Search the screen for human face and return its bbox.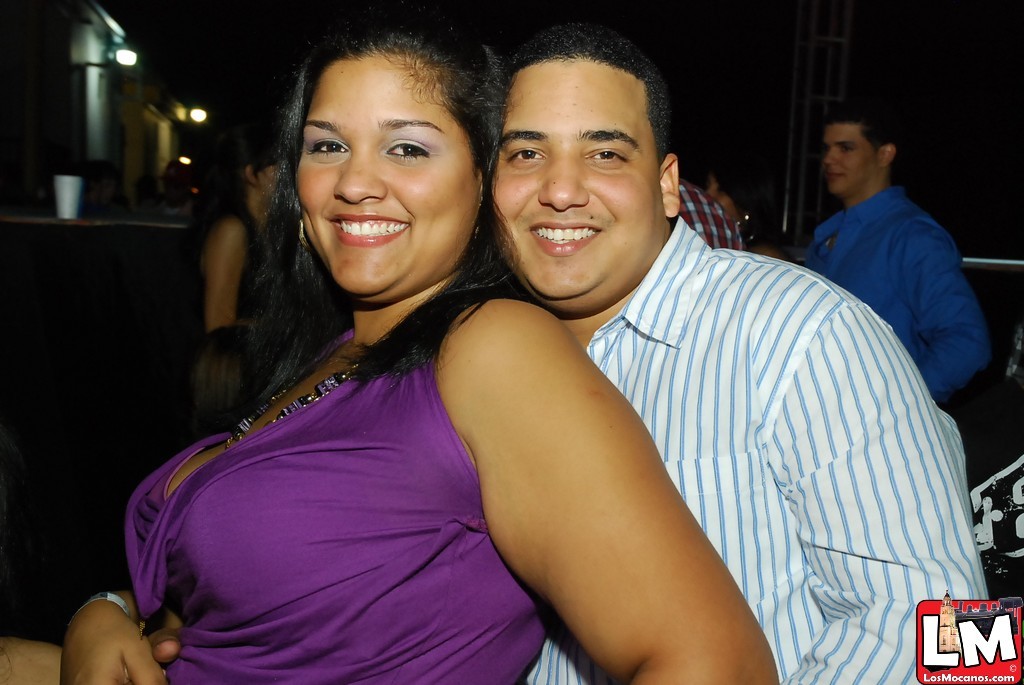
Found: (299,53,485,297).
